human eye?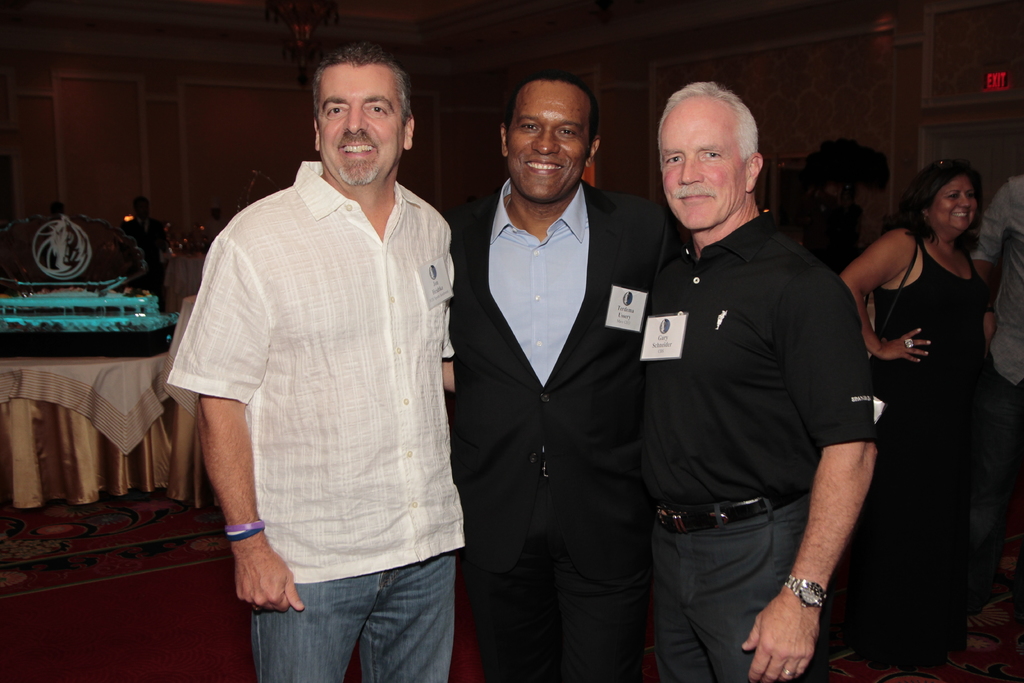
<bbox>661, 150, 684, 168</bbox>
